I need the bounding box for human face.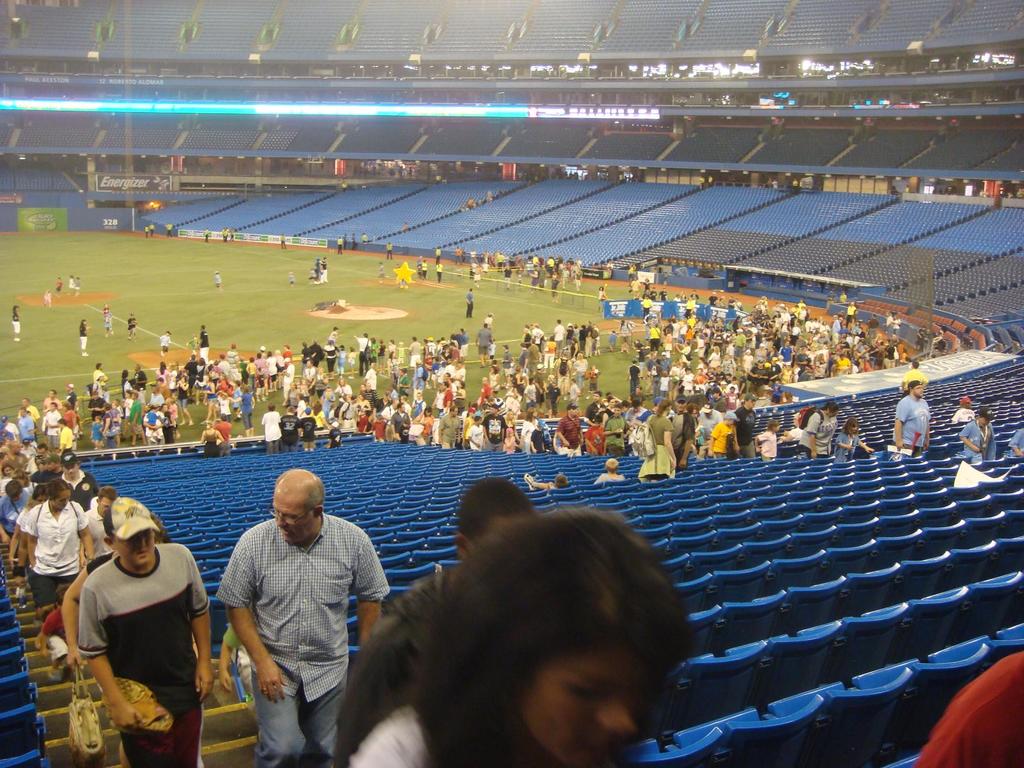
Here it is: [x1=916, y1=386, x2=921, y2=397].
